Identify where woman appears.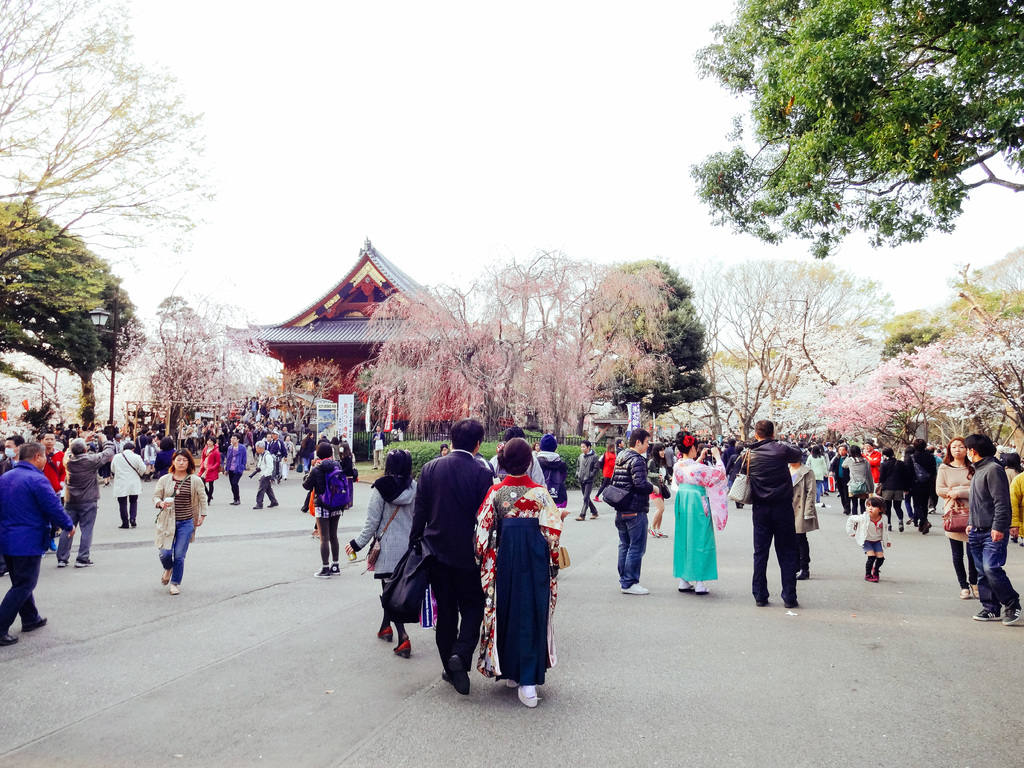
Appears at crop(595, 443, 620, 498).
